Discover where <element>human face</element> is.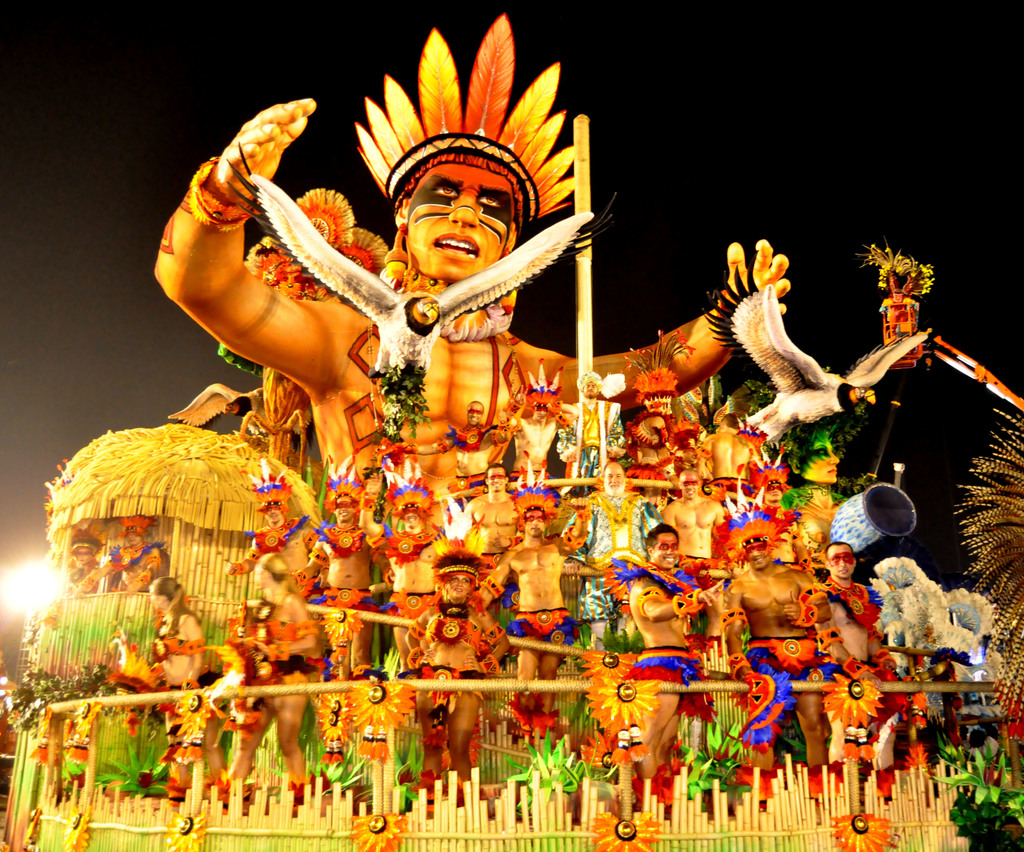
Discovered at select_region(584, 379, 596, 397).
